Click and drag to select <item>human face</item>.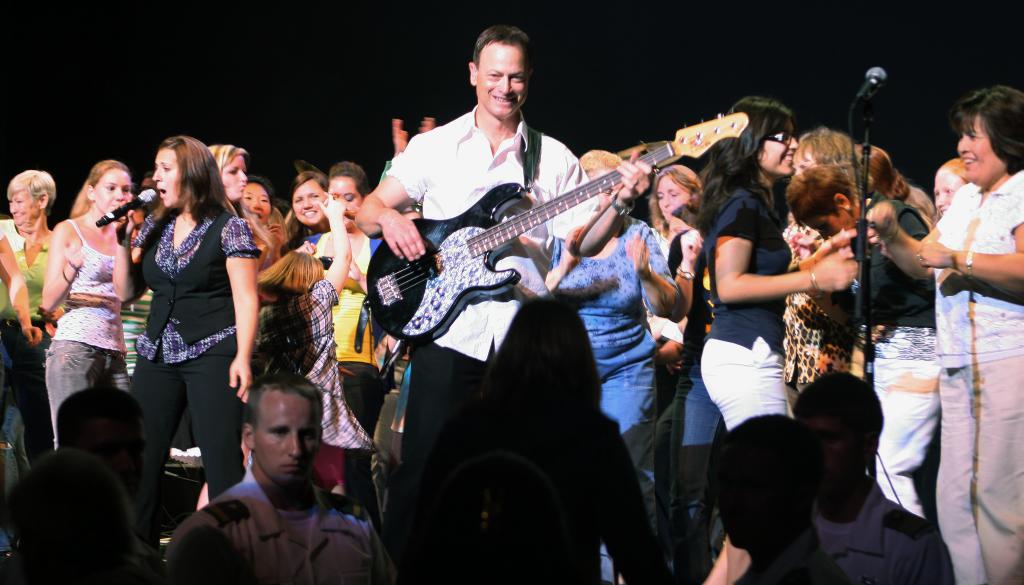
Selection: (289,173,327,228).
